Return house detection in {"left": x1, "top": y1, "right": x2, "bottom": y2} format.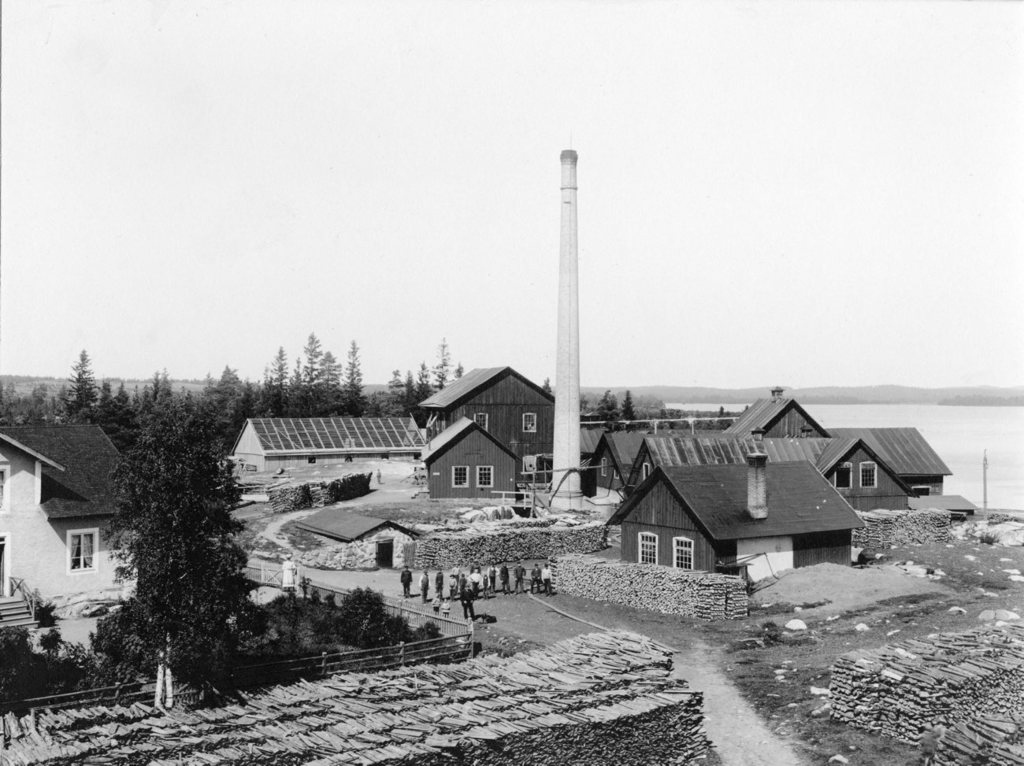
{"left": 591, "top": 387, "right": 827, "bottom": 498}.
